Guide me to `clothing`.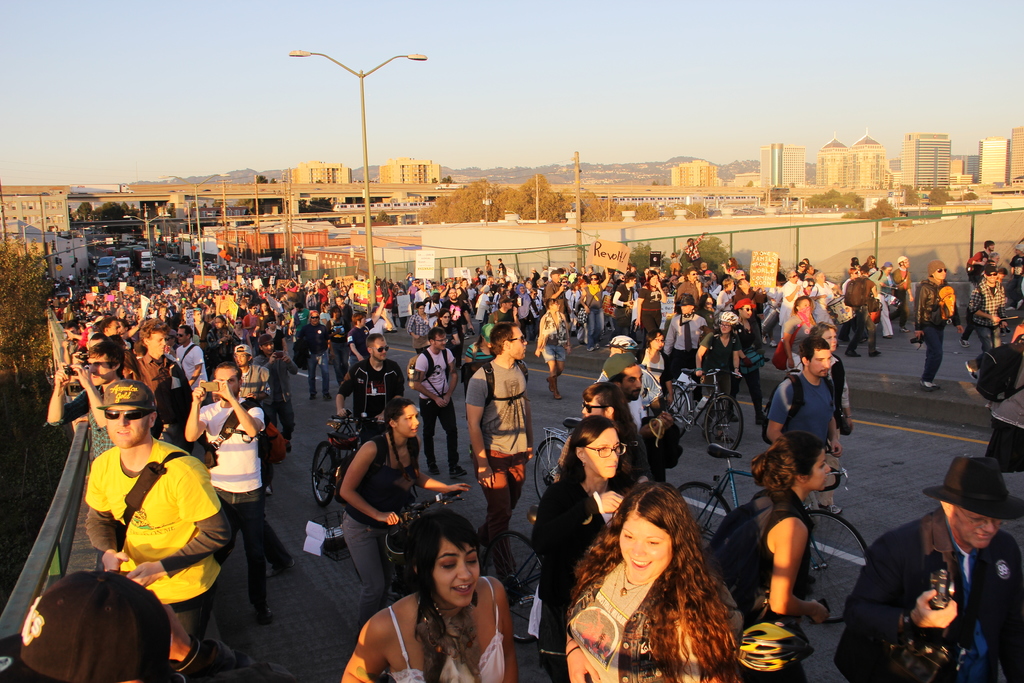
Guidance: 381:292:392:313.
